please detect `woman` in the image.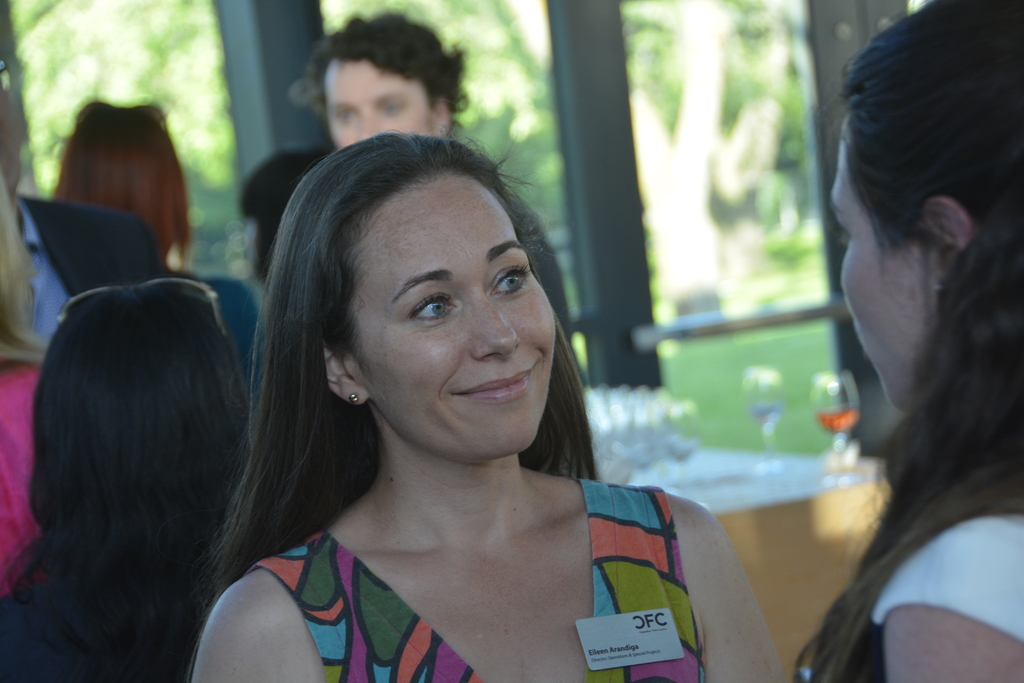
[x1=166, y1=135, x2=741, y2=677].
